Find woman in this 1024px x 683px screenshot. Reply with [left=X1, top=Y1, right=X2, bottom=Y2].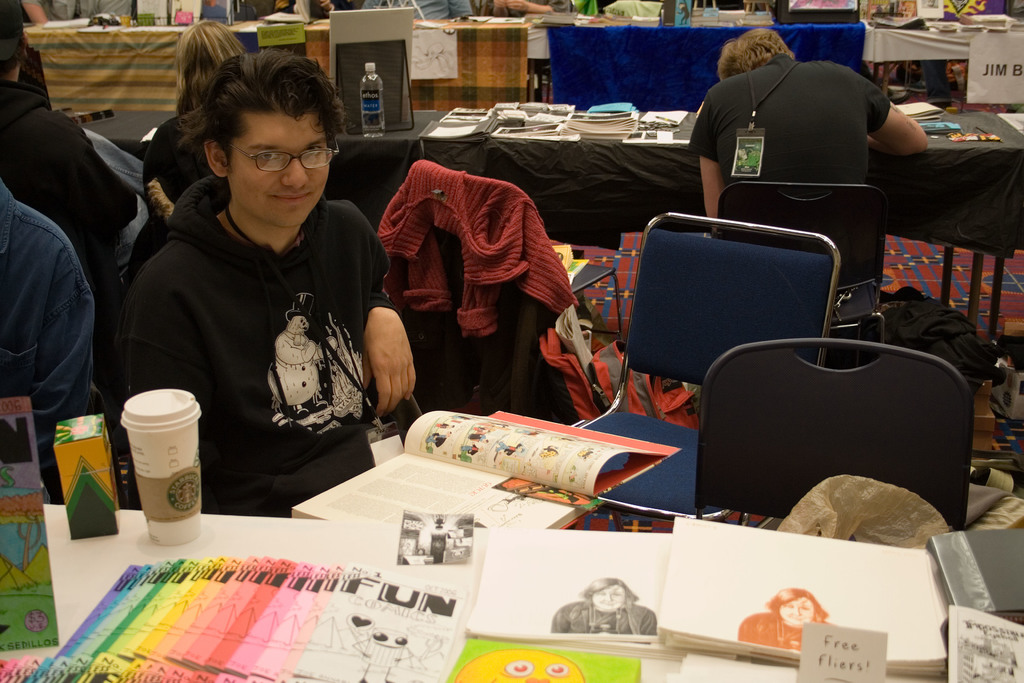
[left=737, top=588, right=830, bottom=656].
